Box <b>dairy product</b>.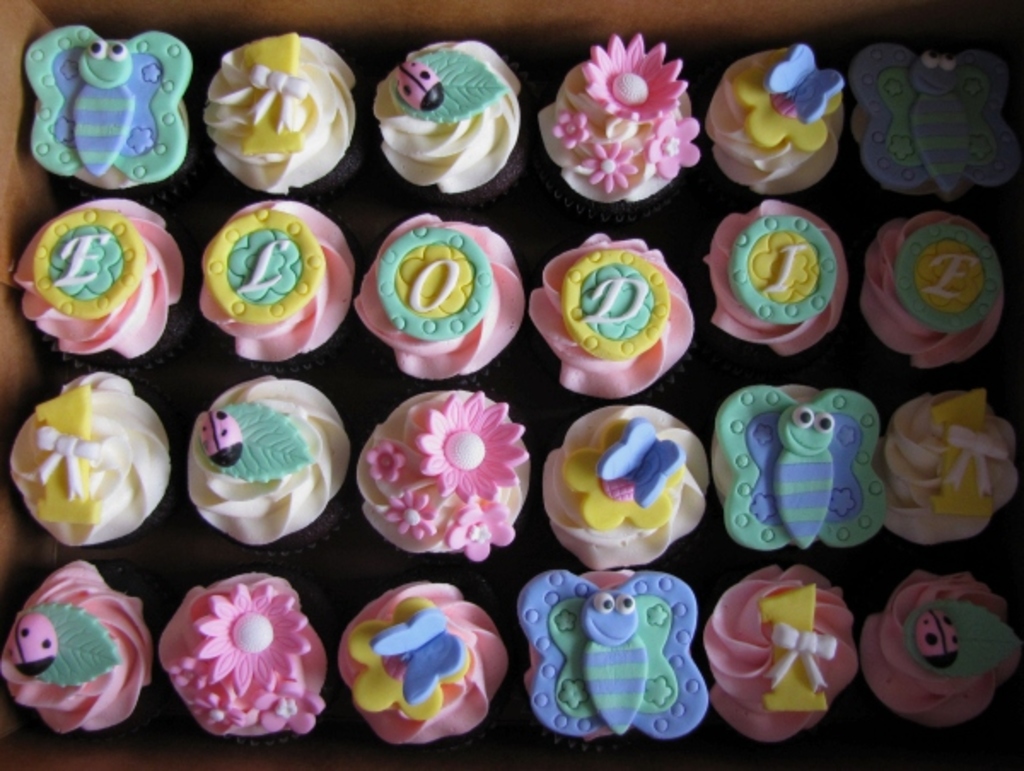
(x1=543, y1=241, x2=700, y2=406).
